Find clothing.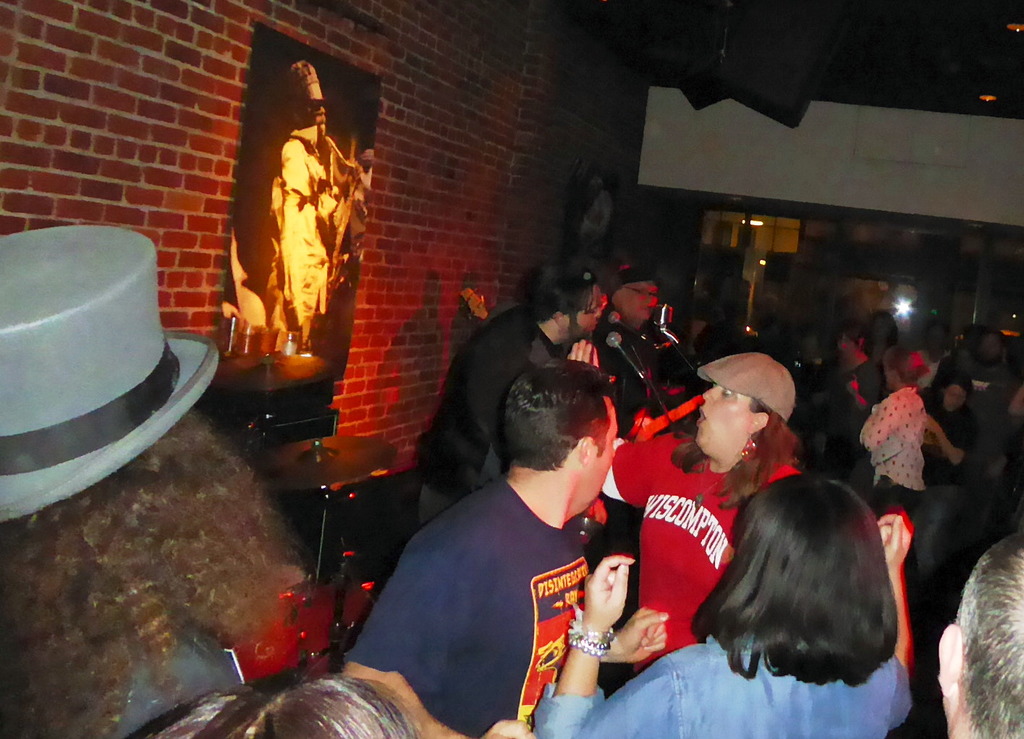
909:409:984:573.
